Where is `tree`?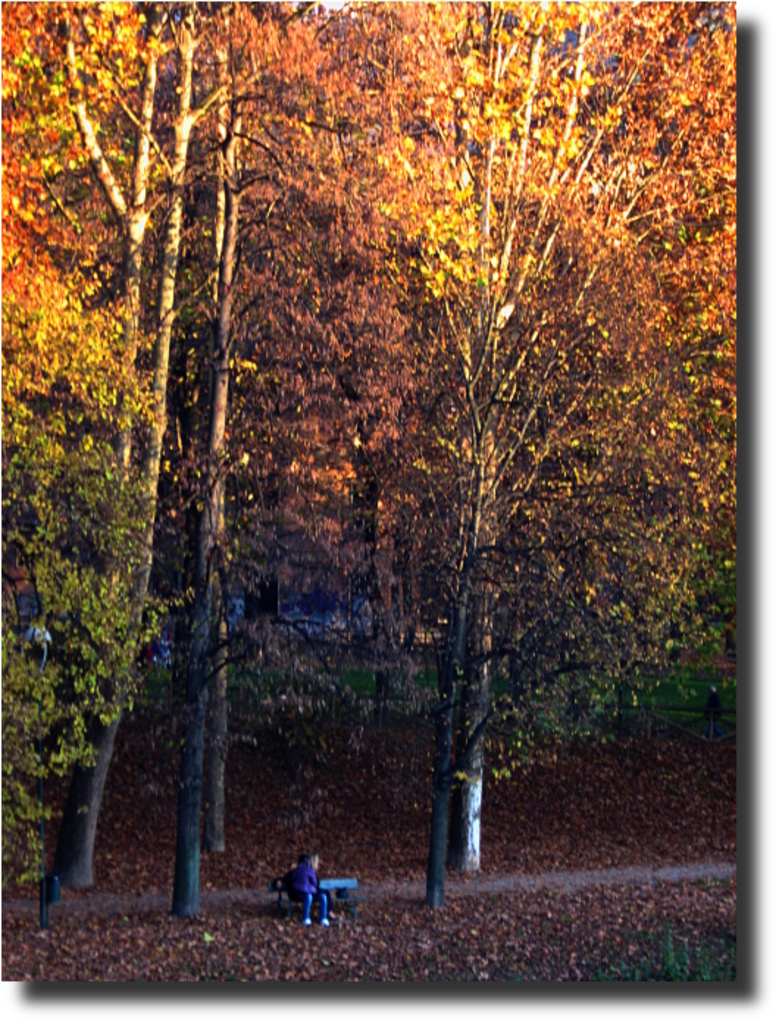
left=484, top=0, right=741, bottom=761.
